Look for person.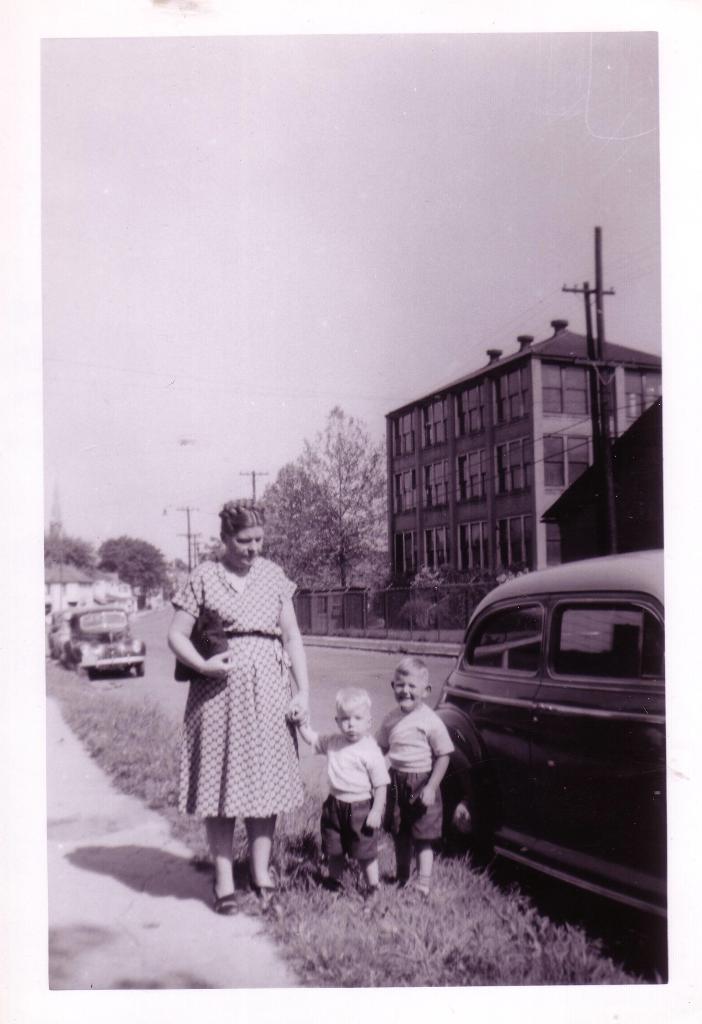
Found: [315, 666, 393, 902].
